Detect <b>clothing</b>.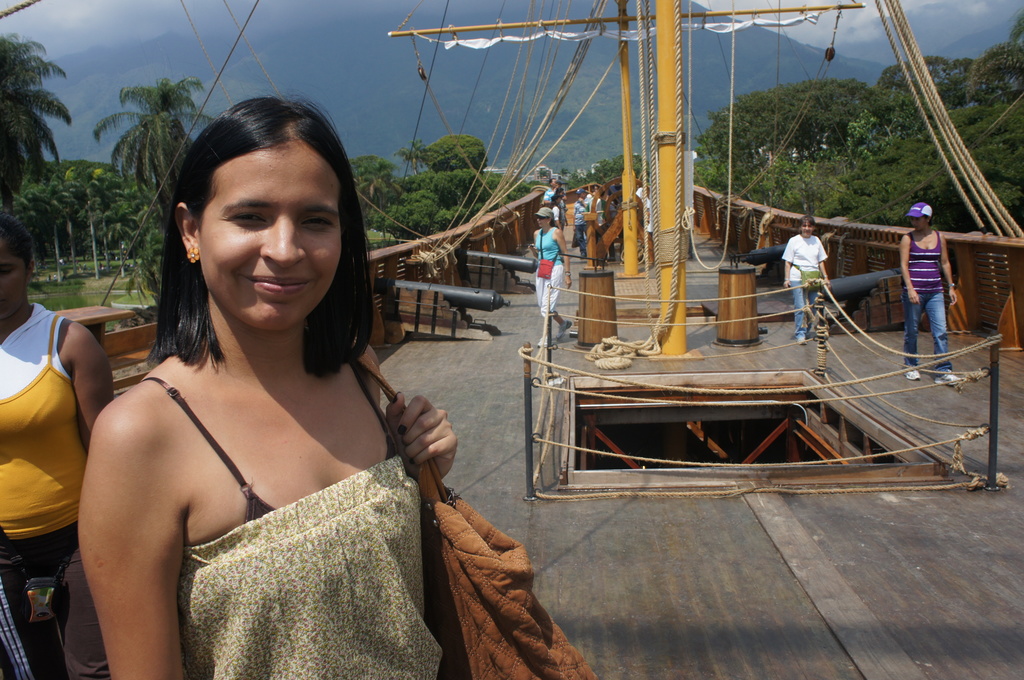
Detected at x1=781 y1=232 x2=831 y2=341.
